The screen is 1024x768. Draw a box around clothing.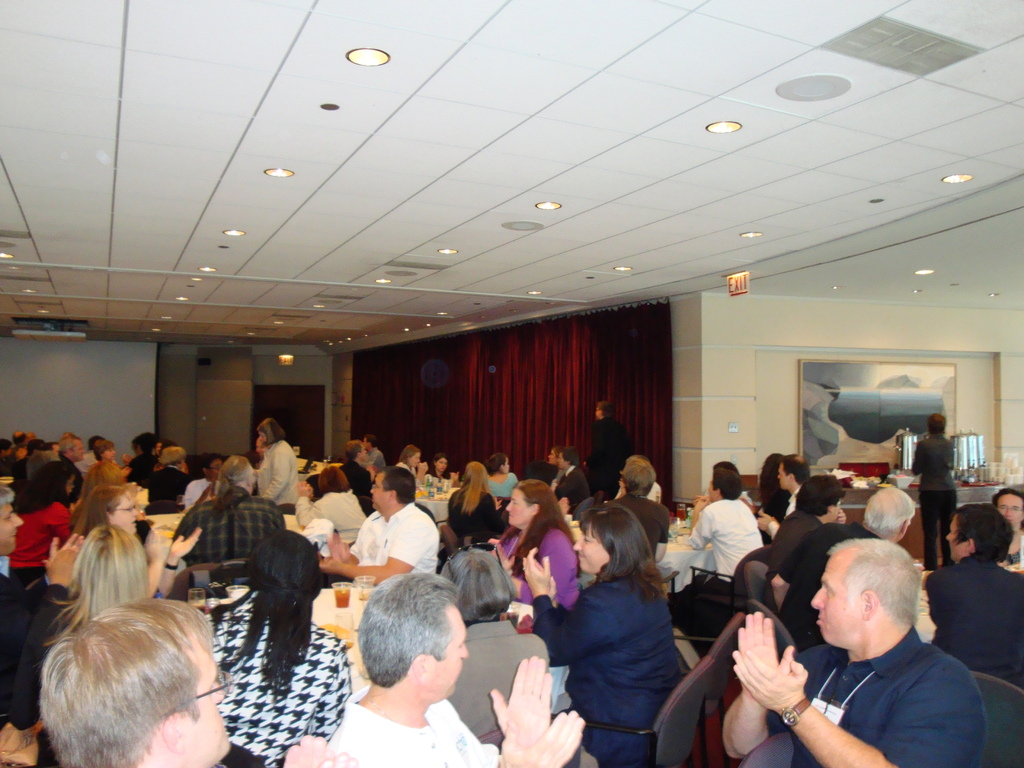
929:547:1023:689.
